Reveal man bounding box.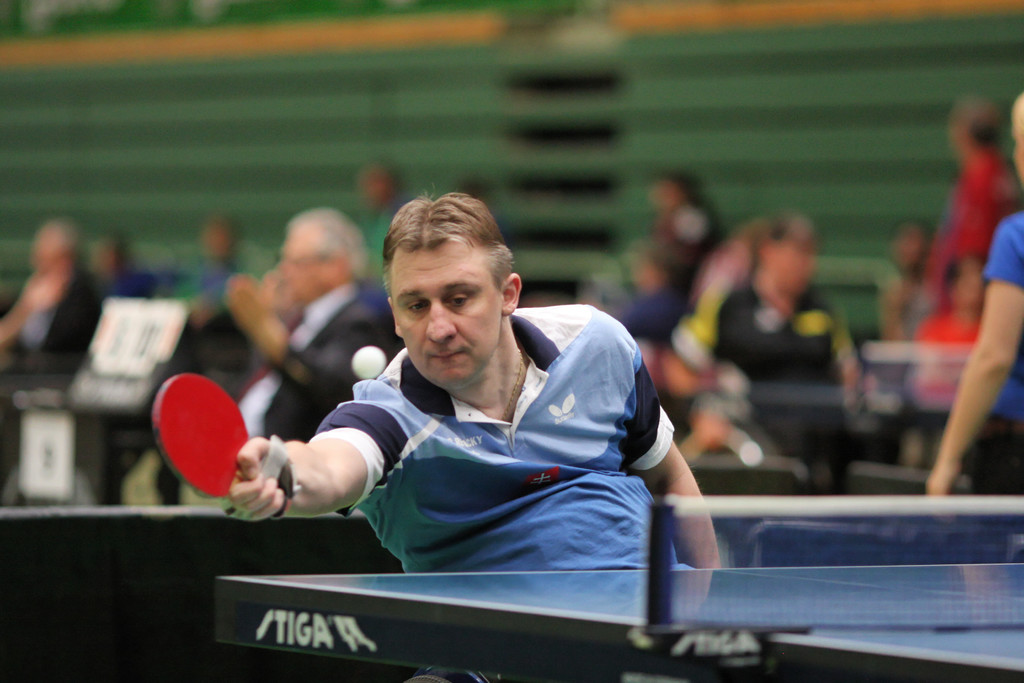
Revealed: select_region(684, 213, 875, 440).
